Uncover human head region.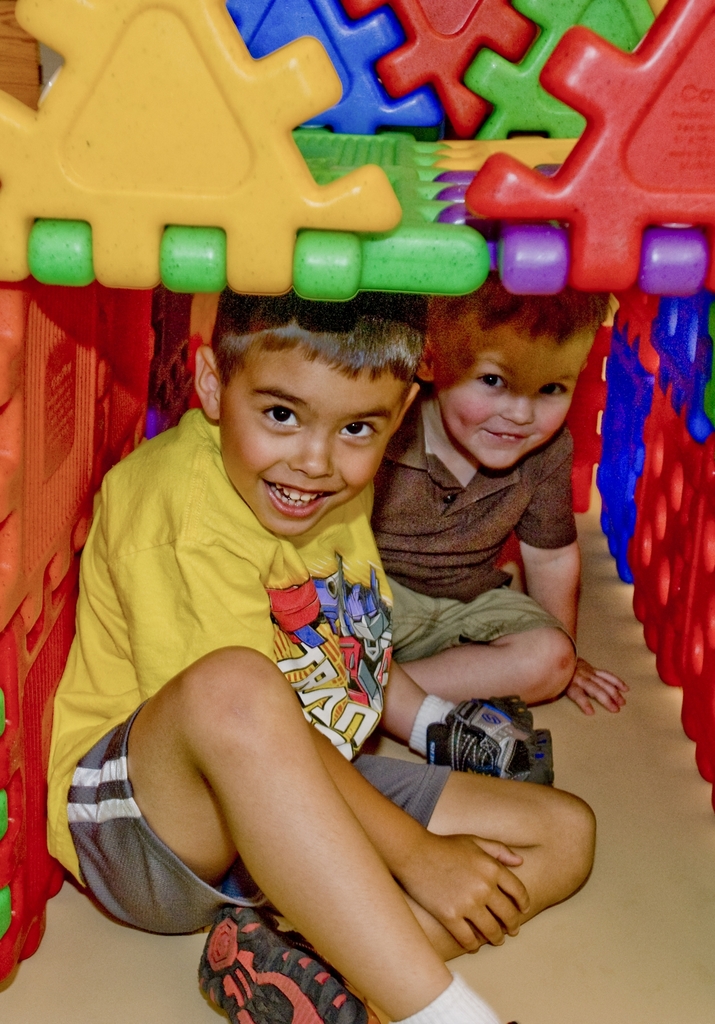
Uncovered: pyautogui.locateOnScreen(418, 281, 605, 442).
